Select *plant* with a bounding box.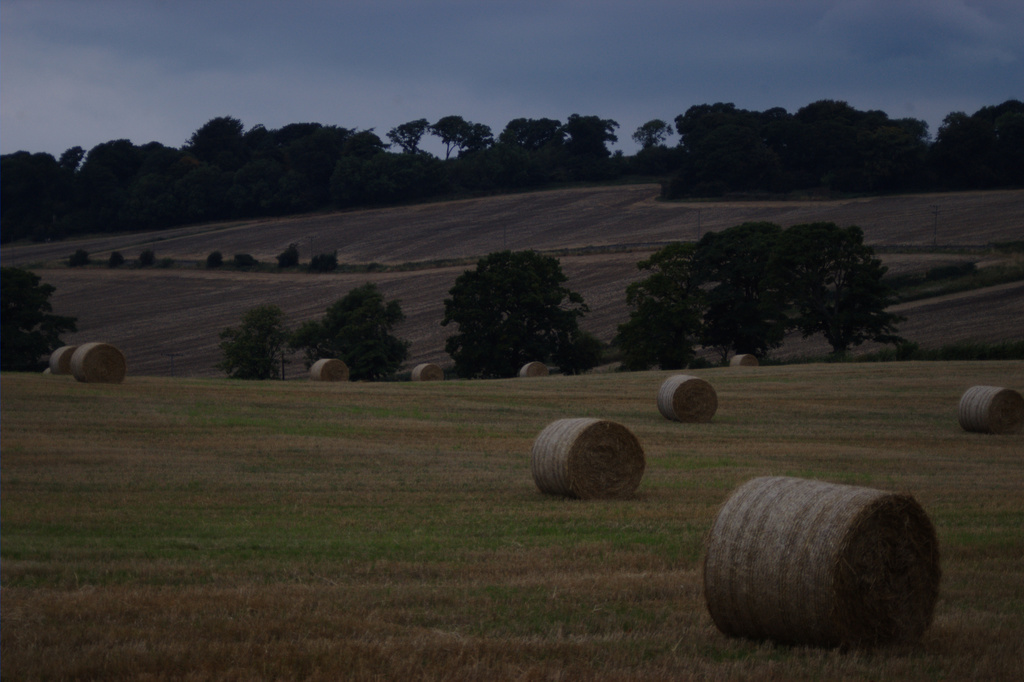
crop(135, 245, 151, 267).
